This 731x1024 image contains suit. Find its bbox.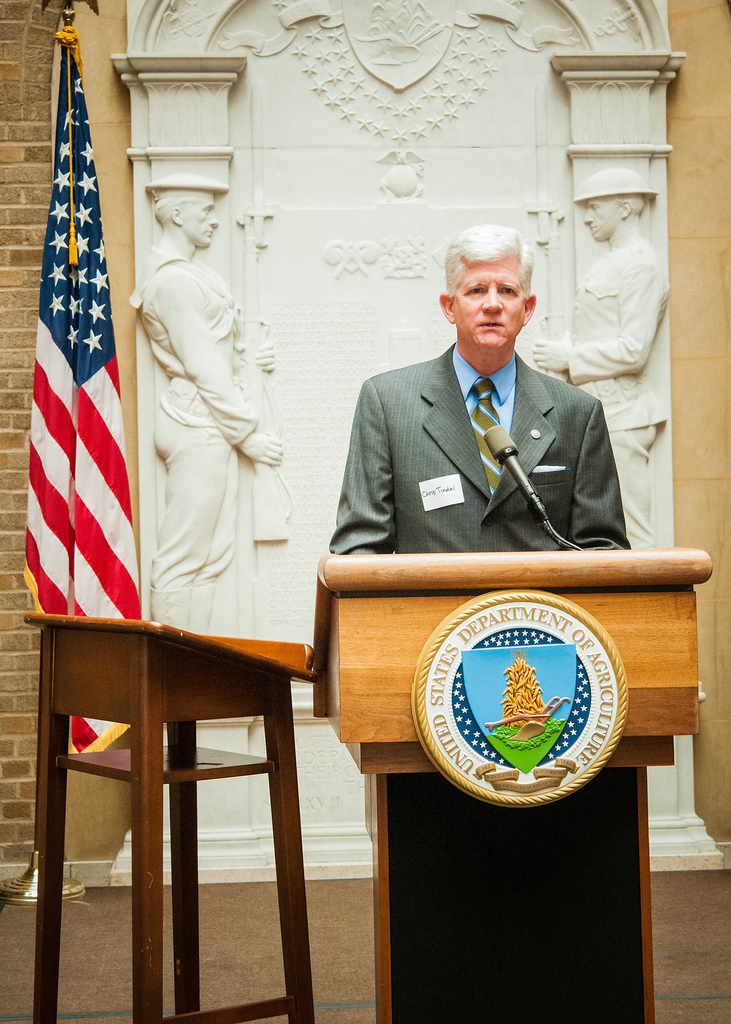
(325,293,654,589).
